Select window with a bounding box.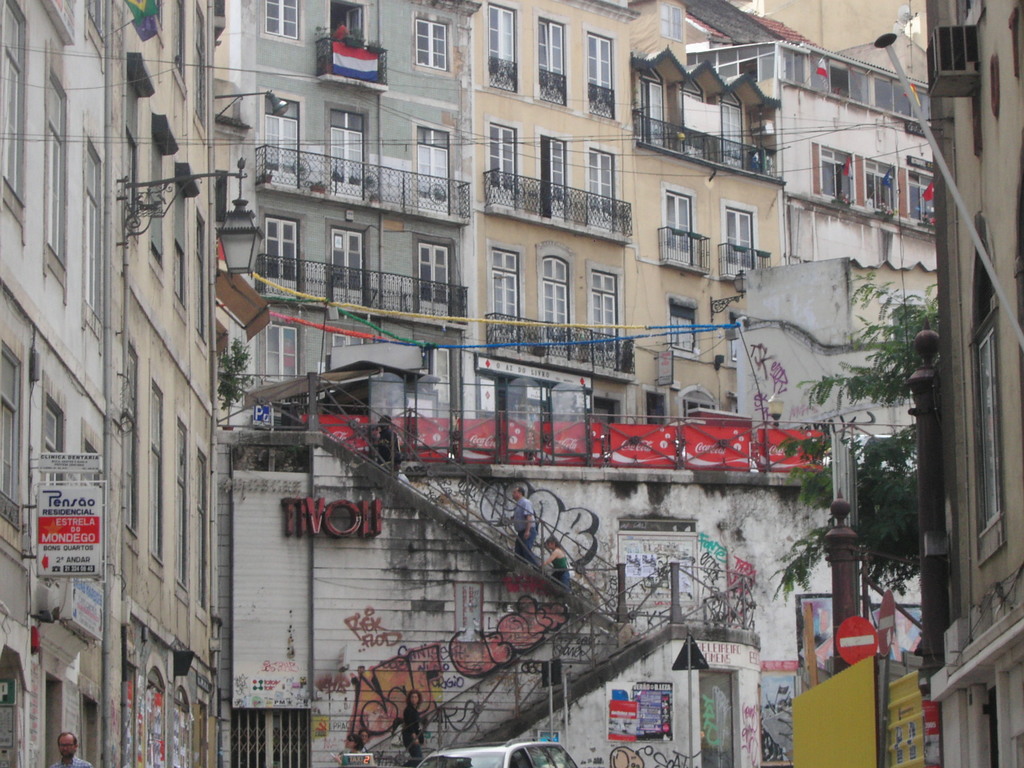
region(902, 152, 932, 226).
